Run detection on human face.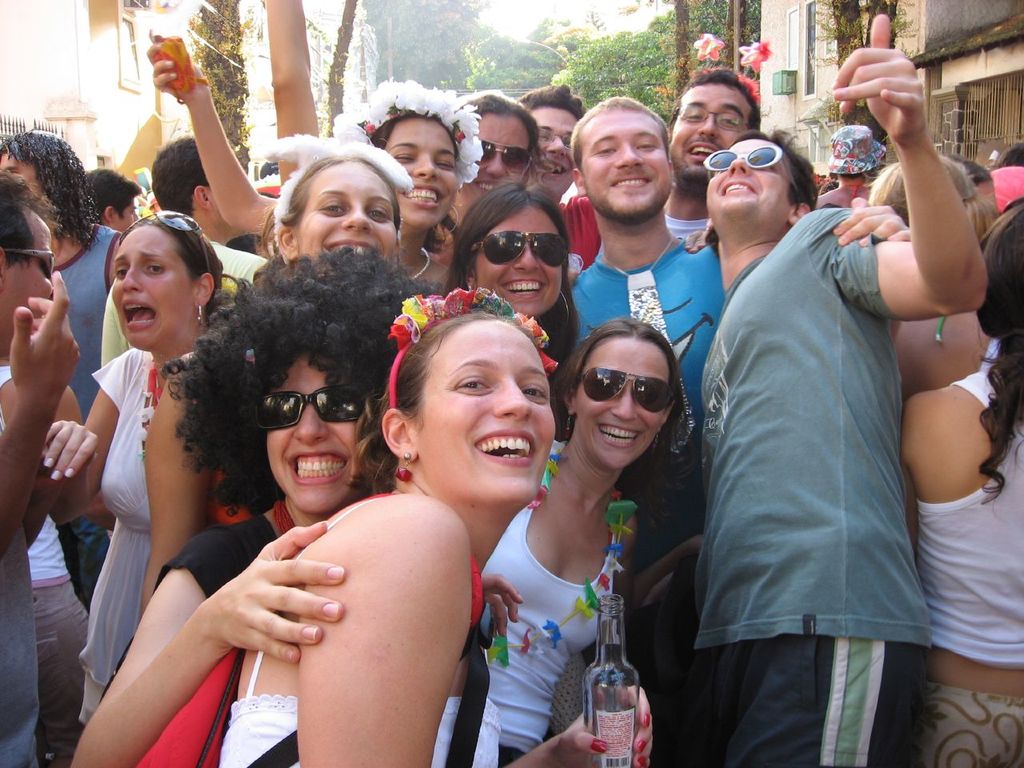
Result: region(118, 202, 141, 233).
